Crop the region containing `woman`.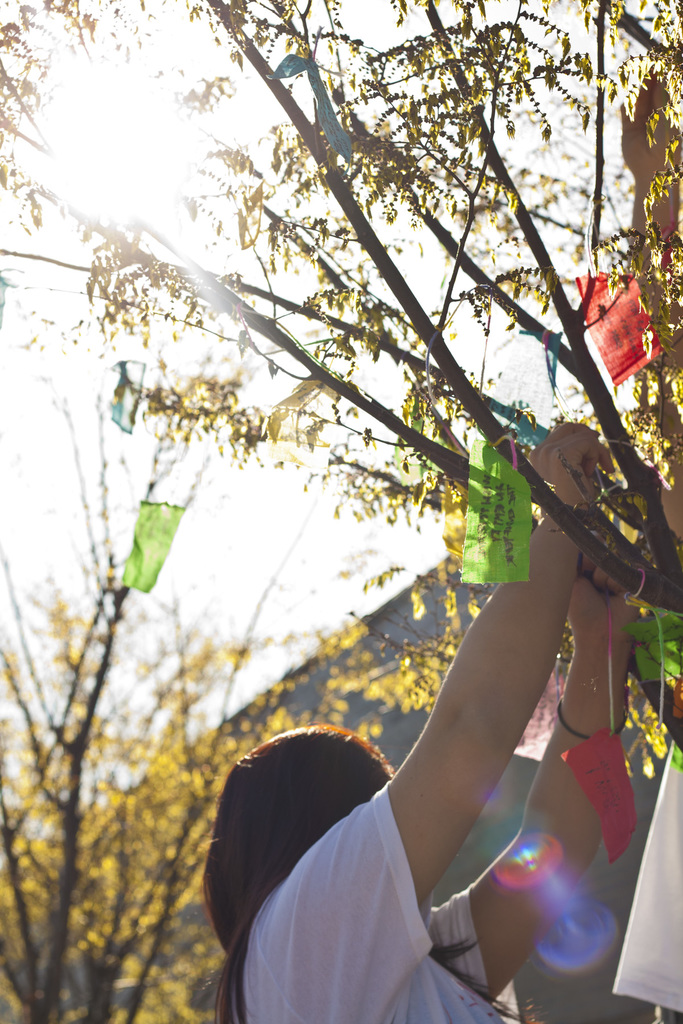
Crop region: (217, 403, 615, 1023).
